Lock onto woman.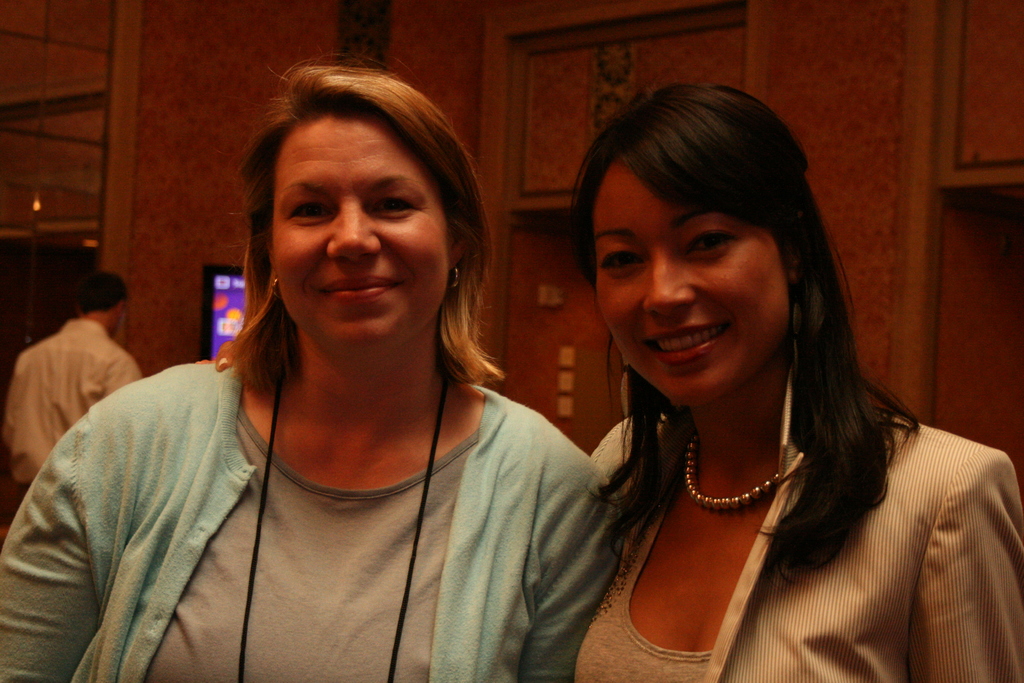
Locked: [left=559, top=73, right=1023, bottom=682].
